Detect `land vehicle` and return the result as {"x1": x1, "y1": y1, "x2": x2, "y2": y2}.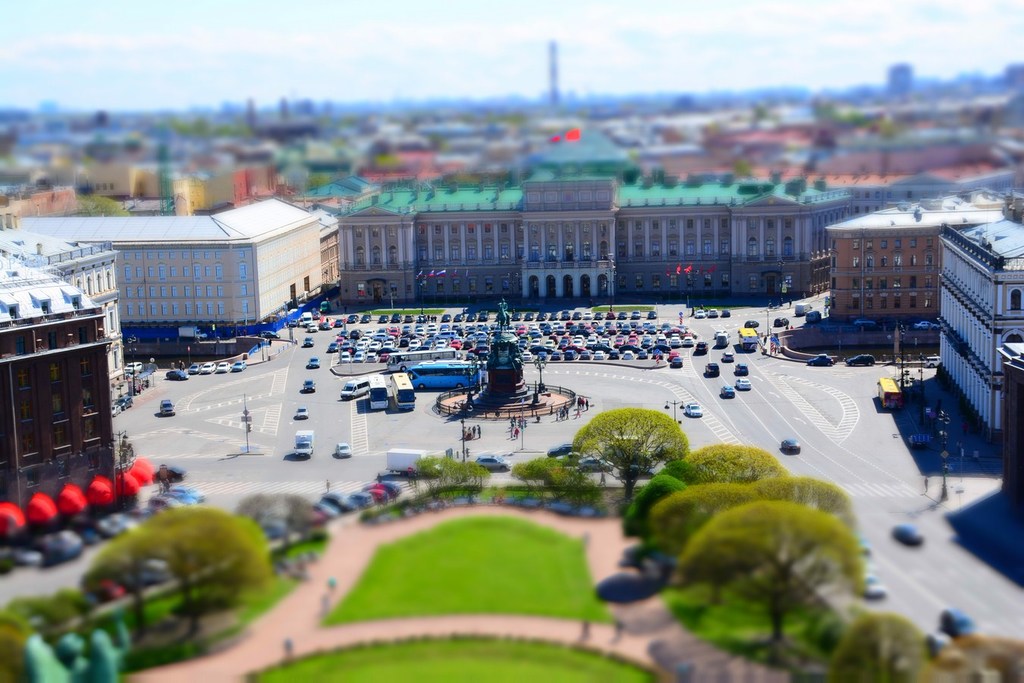
{"x1": 298, "y1": 408, "x2": 306, "y2": 415}.
